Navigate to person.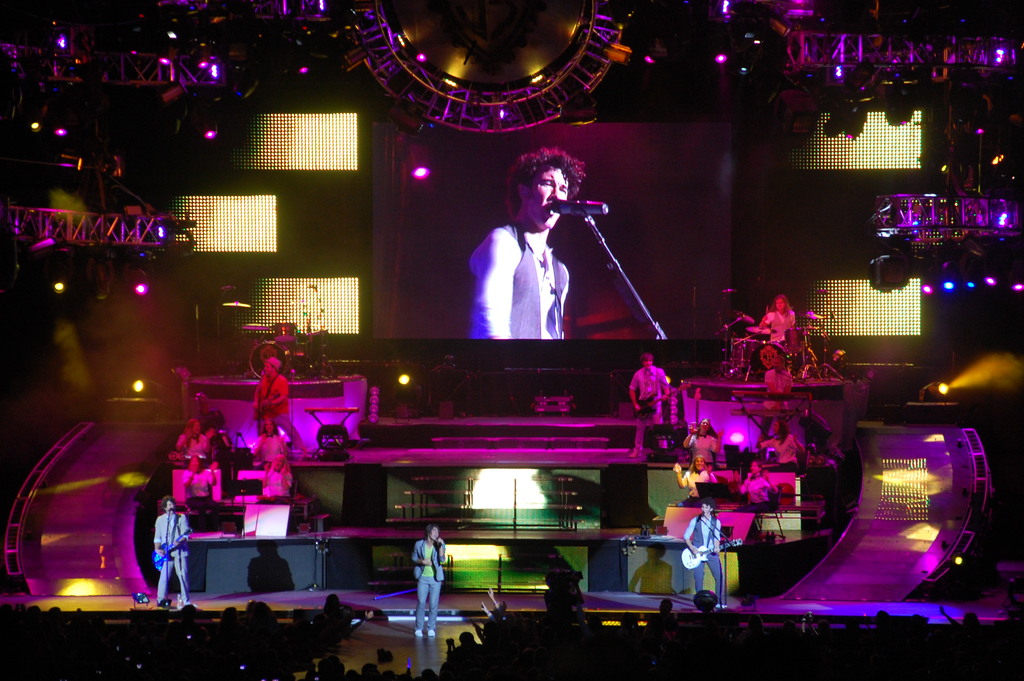
Navigation target: region(628, 353, 669, 459).
